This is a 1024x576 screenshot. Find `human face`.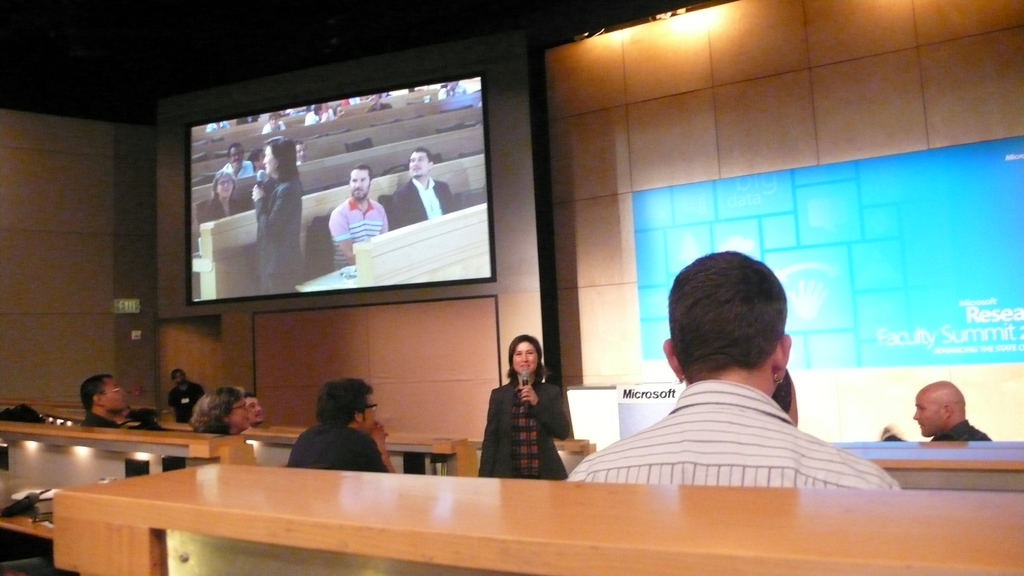
Bounding box: (x1=514, y1=343, x2=538, y2=374).
